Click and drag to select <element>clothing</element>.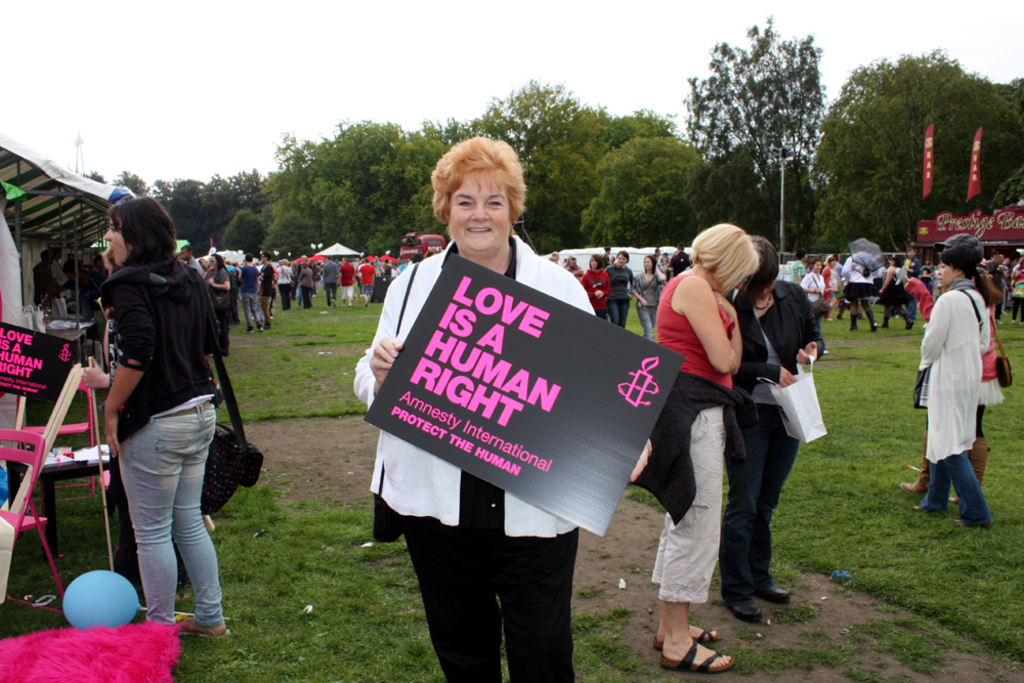
Selection: x1=227, y1=264, x2=240, y2=303.
